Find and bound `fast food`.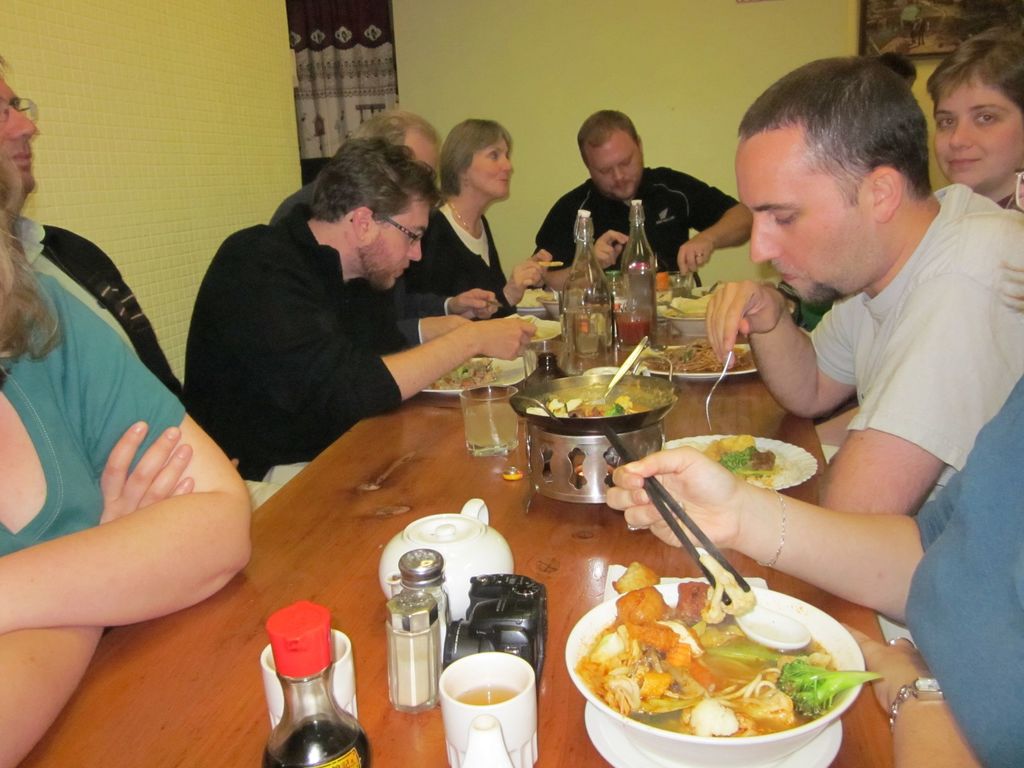
Bound: pyautogui.locateOnScreen(668, 342, 748, 370).
